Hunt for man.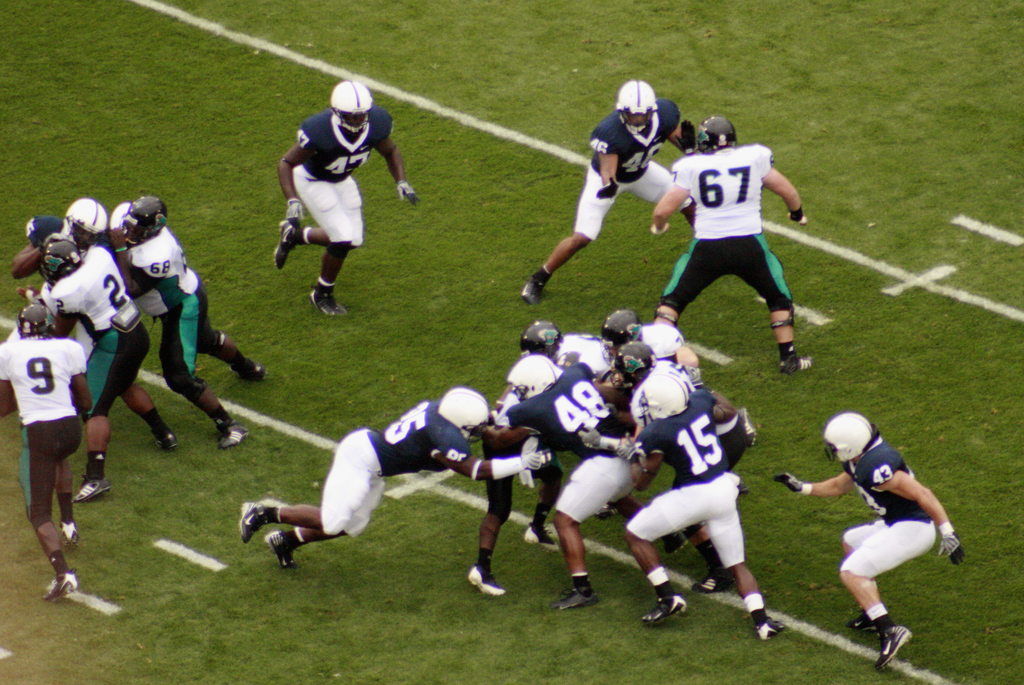
Hunted down at pyautogui.locateOnScreen(5, 198, 107, 361).
